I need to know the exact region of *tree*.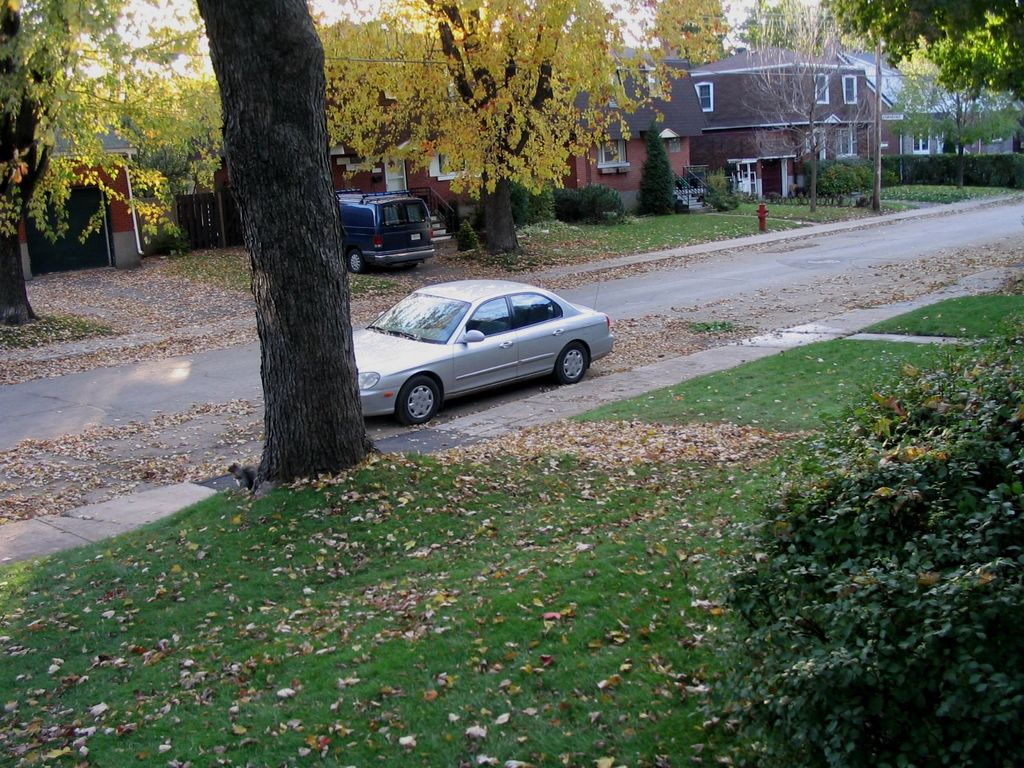
Region: [x1=0, y1=0, x2=211, y2=325].
